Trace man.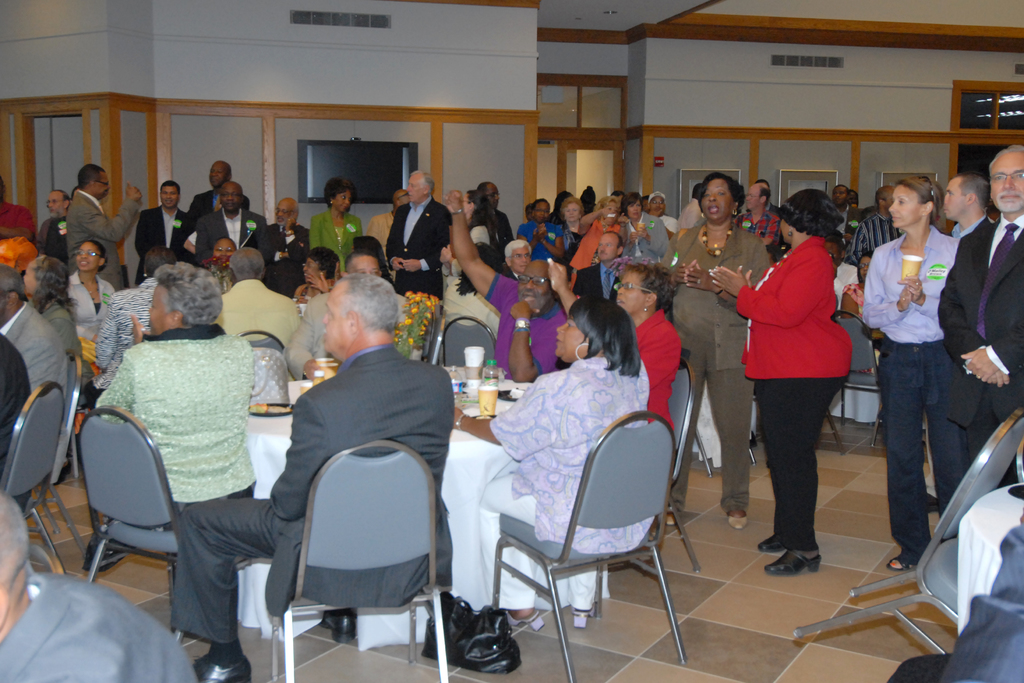
Traced to <bbox>37, 186, 71, 255</bbox>.
